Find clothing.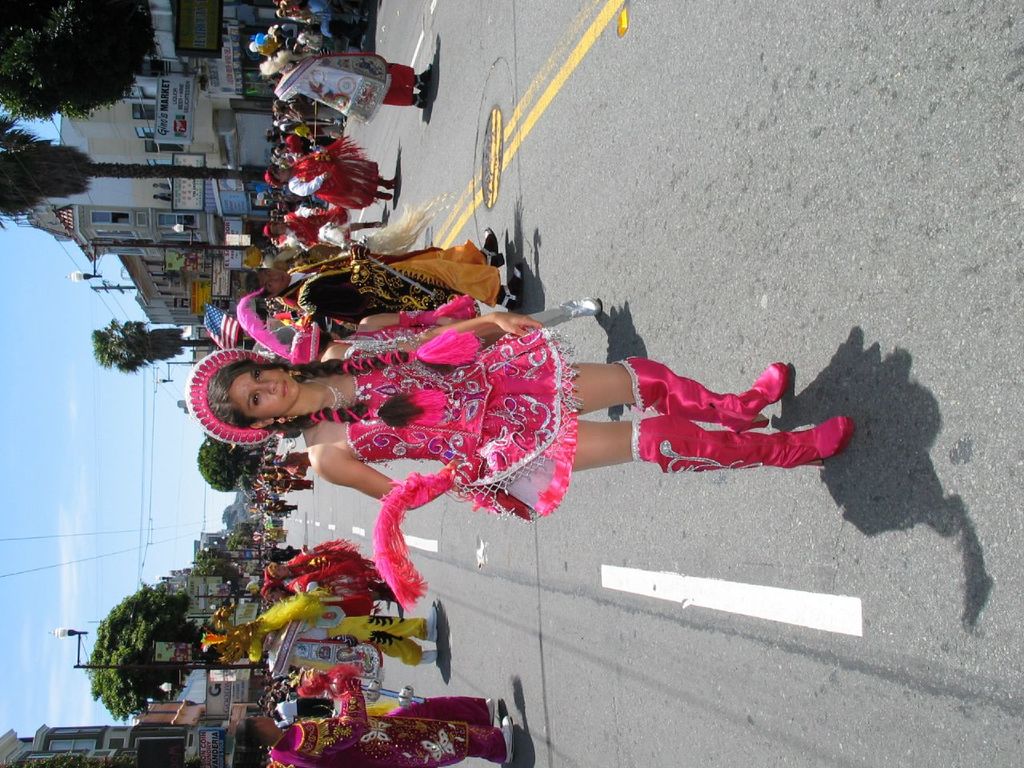
box(261, 696, 503, 767).
